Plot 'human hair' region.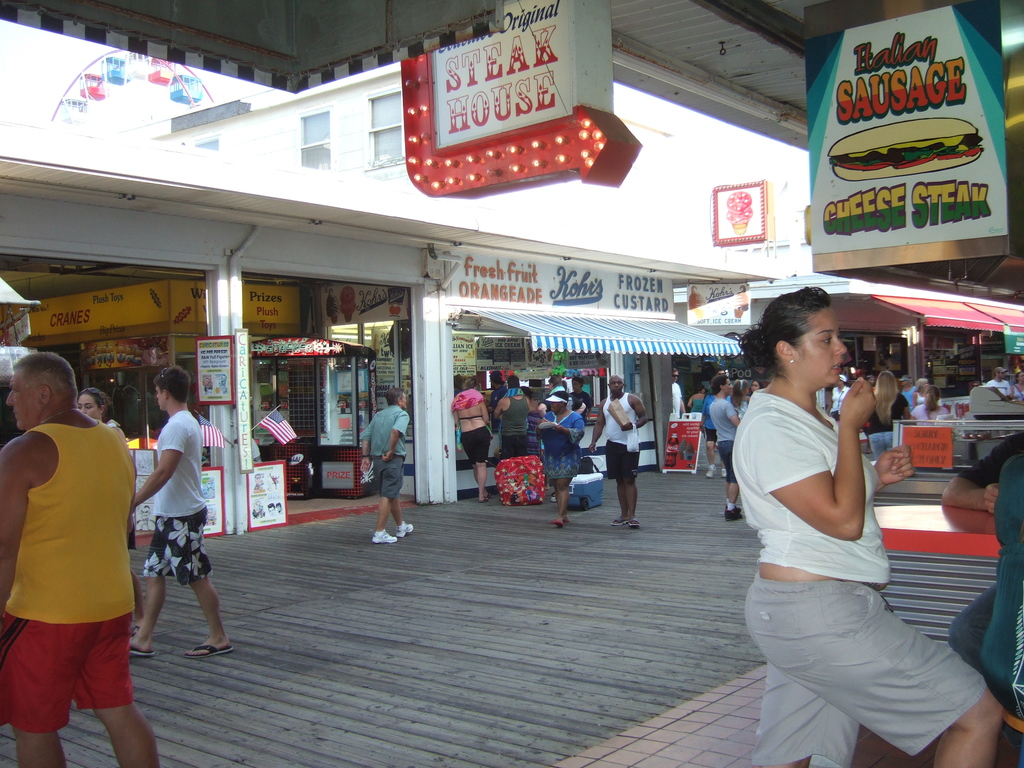
Plotted at bbox=[153, 364, 190, 406].
